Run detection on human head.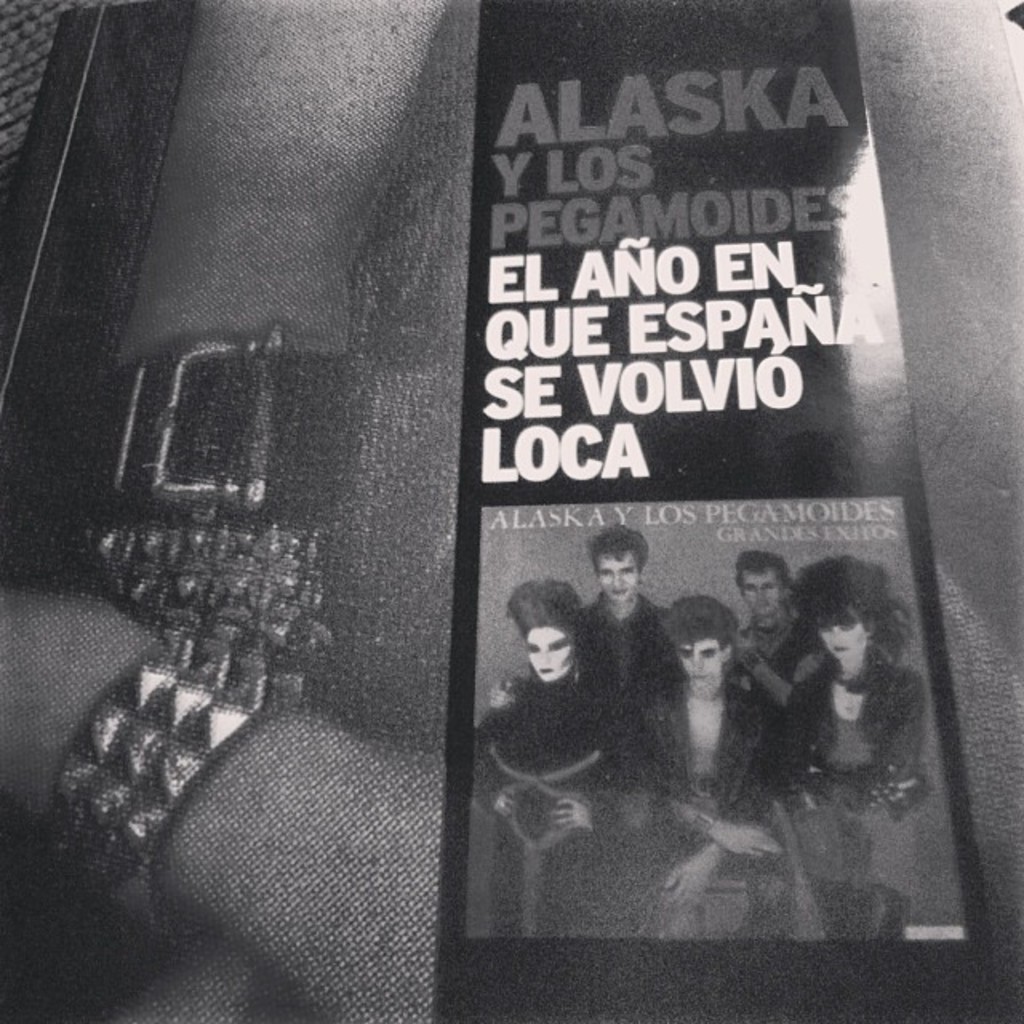
Result: (822,576,891,667).
